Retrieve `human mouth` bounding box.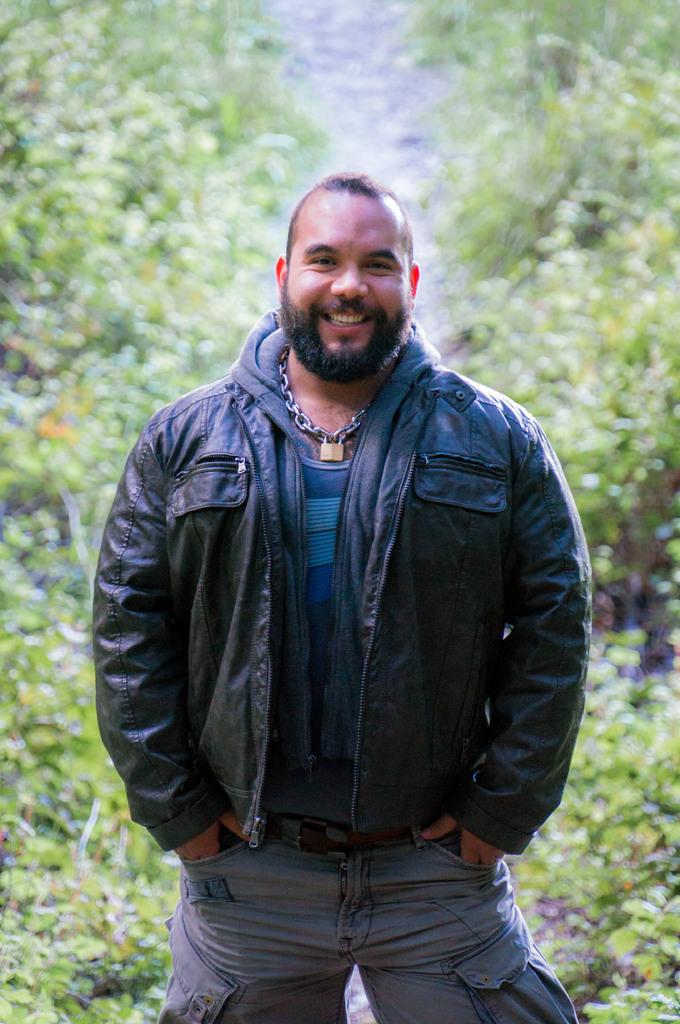
Bounding box: left=315, top=310, right=372, bottom=333.
